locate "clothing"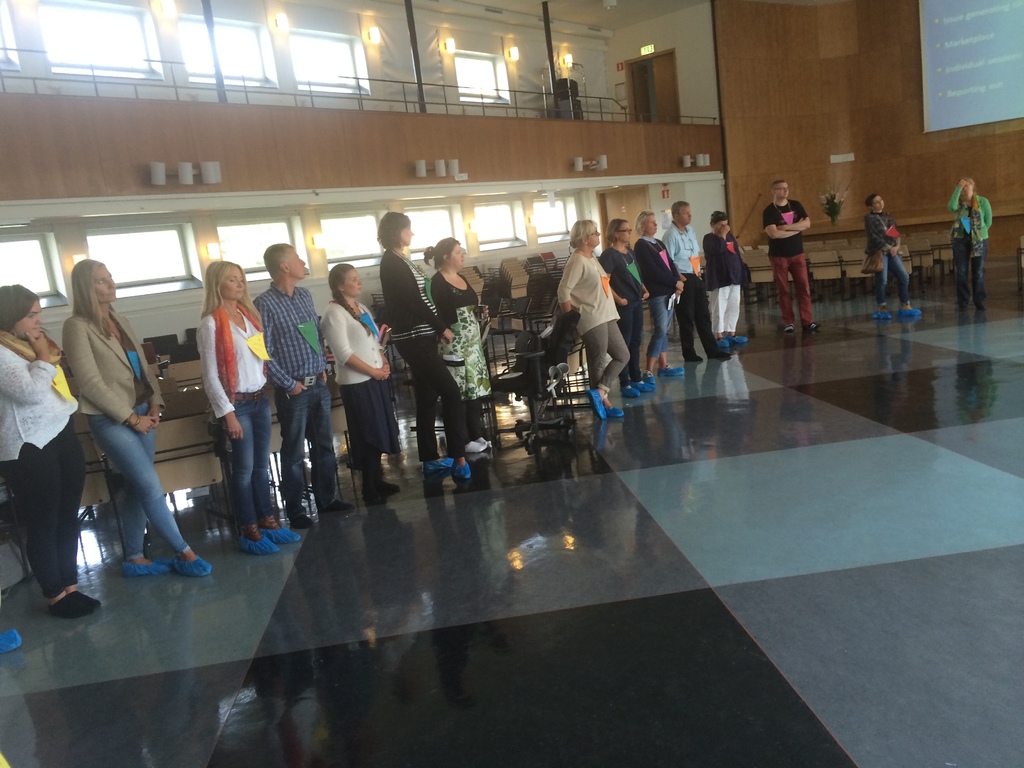
<region>765, 205, 810, 323</region>
